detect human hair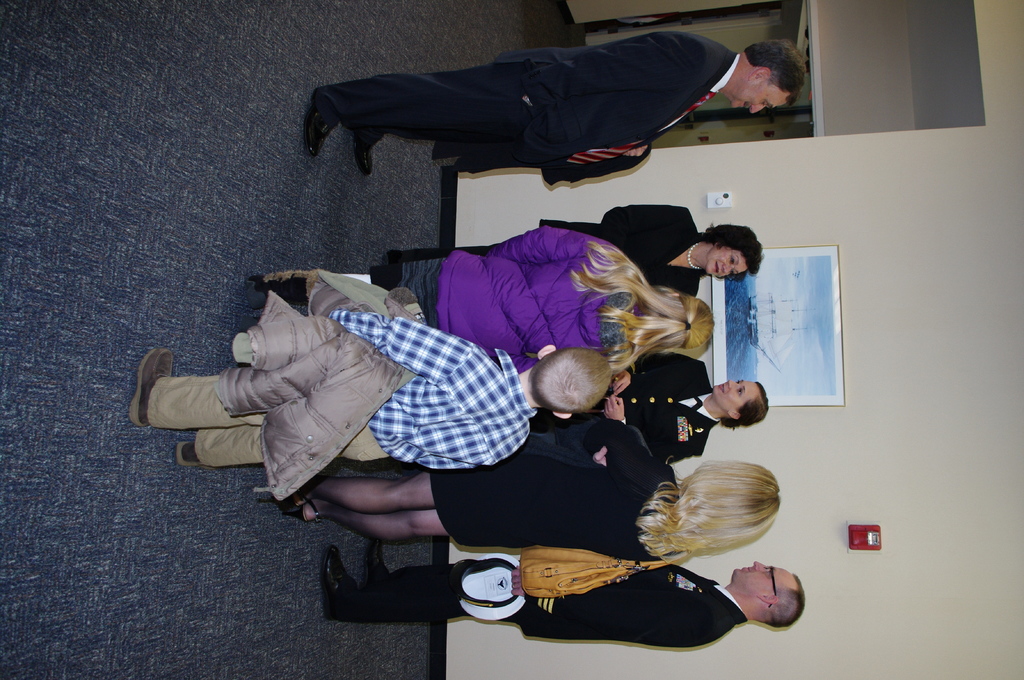
<box>753,573,806,628</box>
